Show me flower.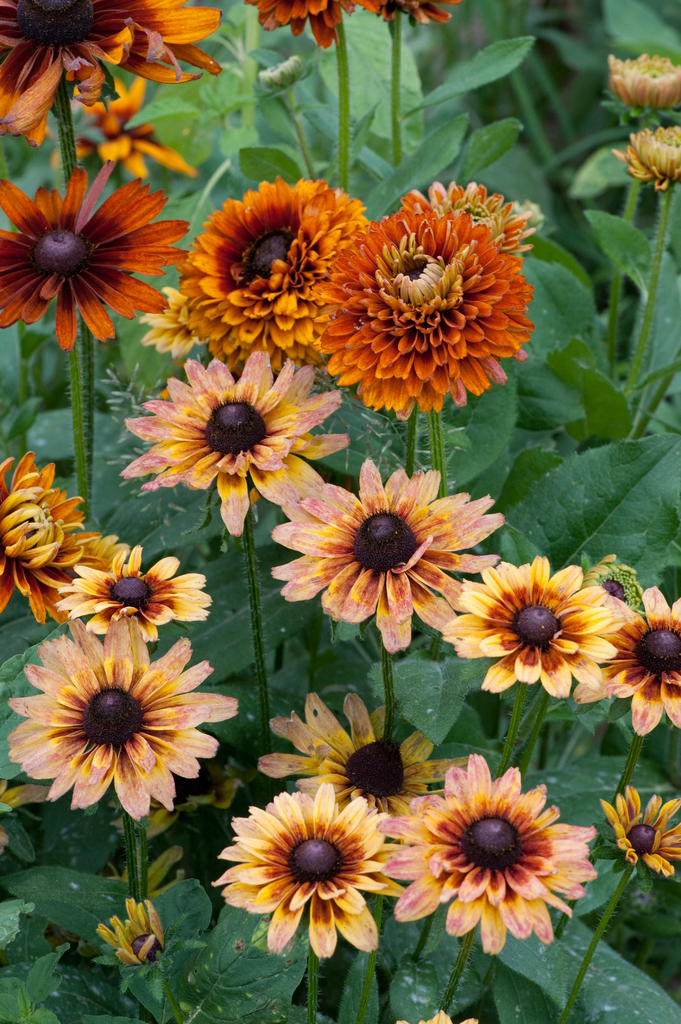
flower is here: {"x1": 0, "y1": 157, "x2": 186, "y2": 342}.
